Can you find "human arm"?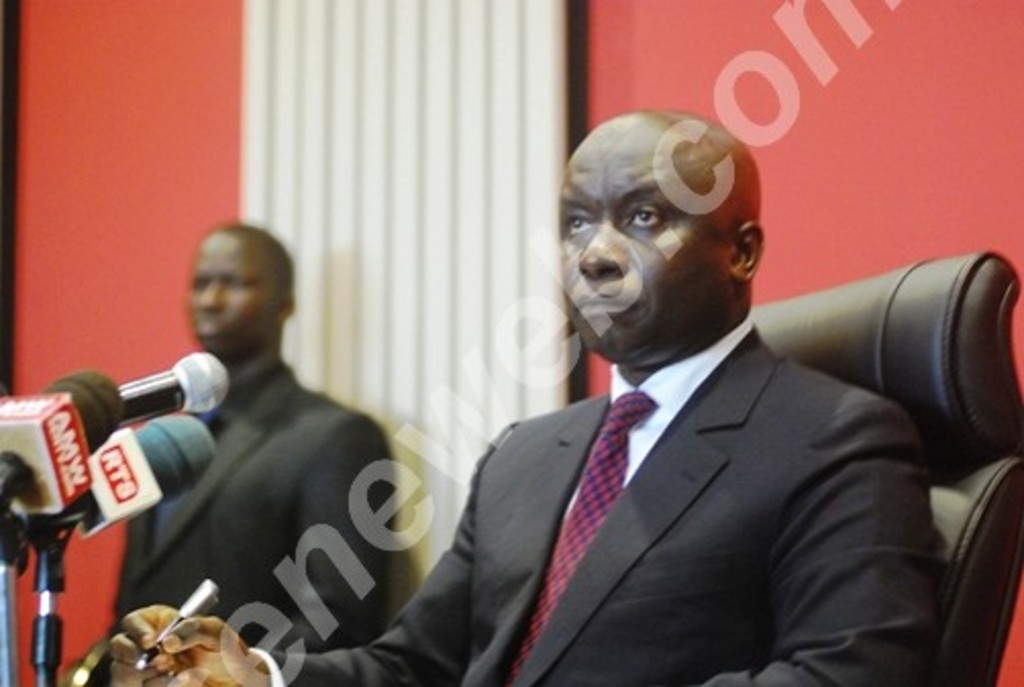
Yes, bounding box: detection(112, 436, 488, 685).
